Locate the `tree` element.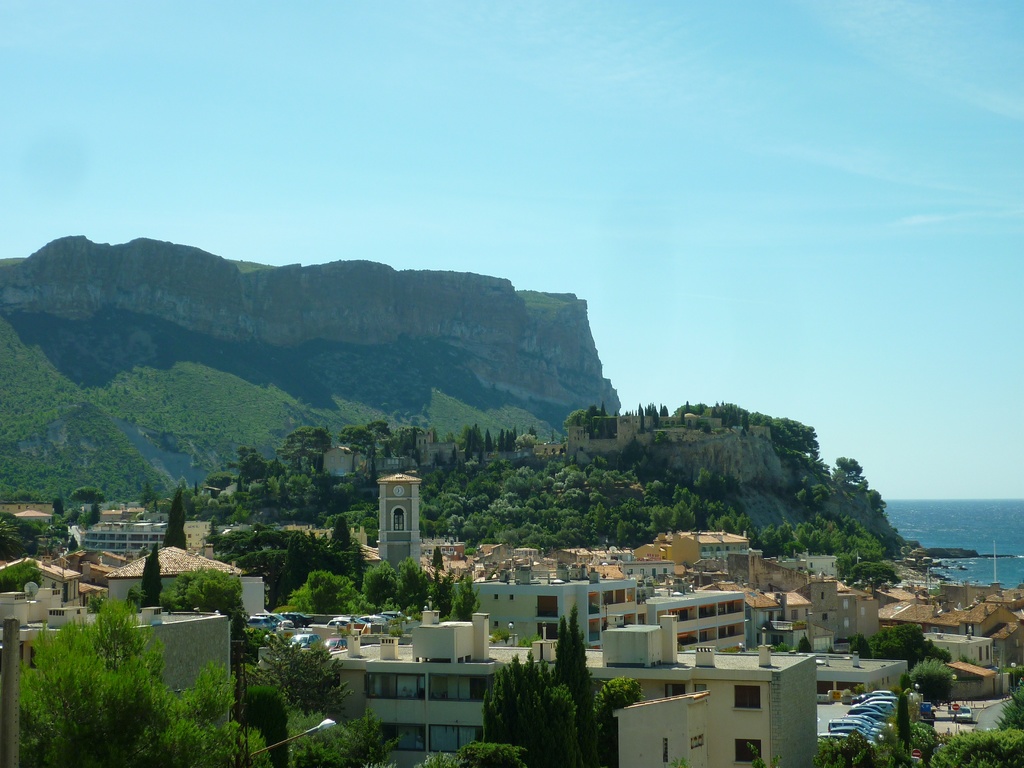
Element bbox: [x1=135, y1=543, x2=161, y2=597].
